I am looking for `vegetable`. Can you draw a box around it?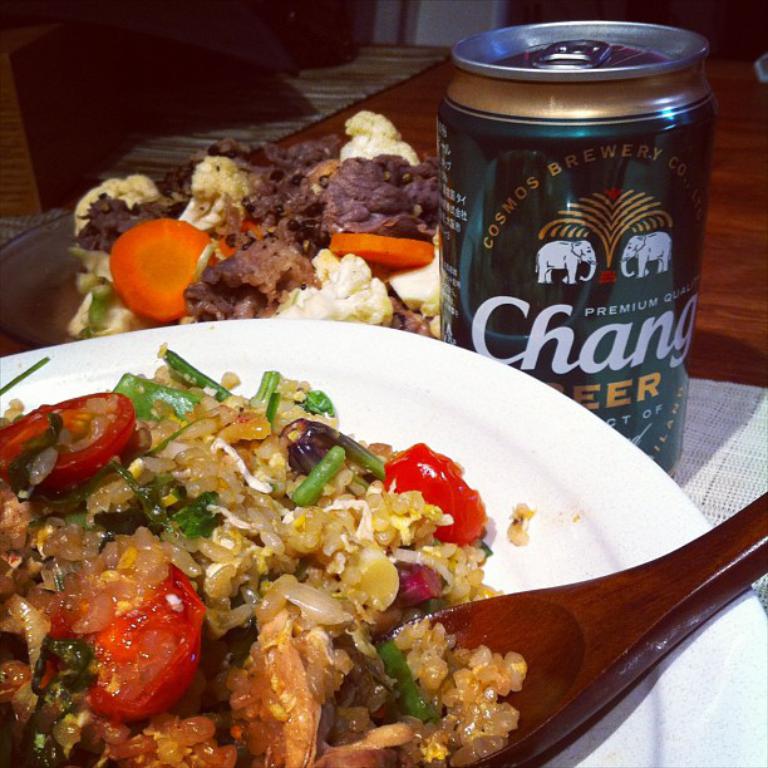
Sure, the bounding box is [x1=376, y1=442, x2=487, y2=542].
